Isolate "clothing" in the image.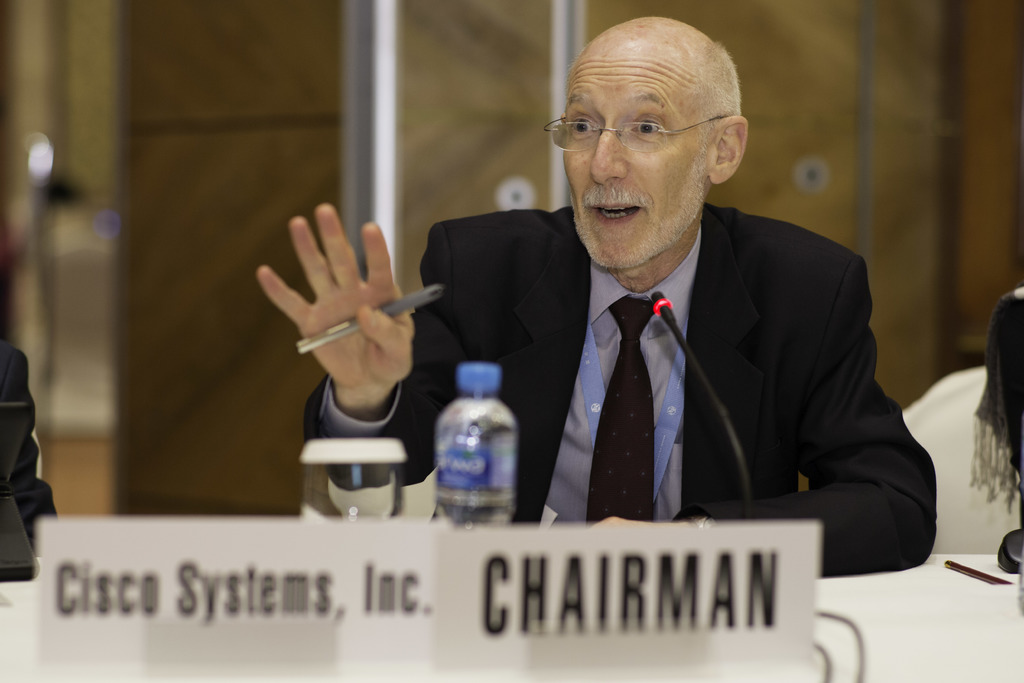
Isolated region: pyautogui.locateOnScreen(0, 334, 58, 584).
